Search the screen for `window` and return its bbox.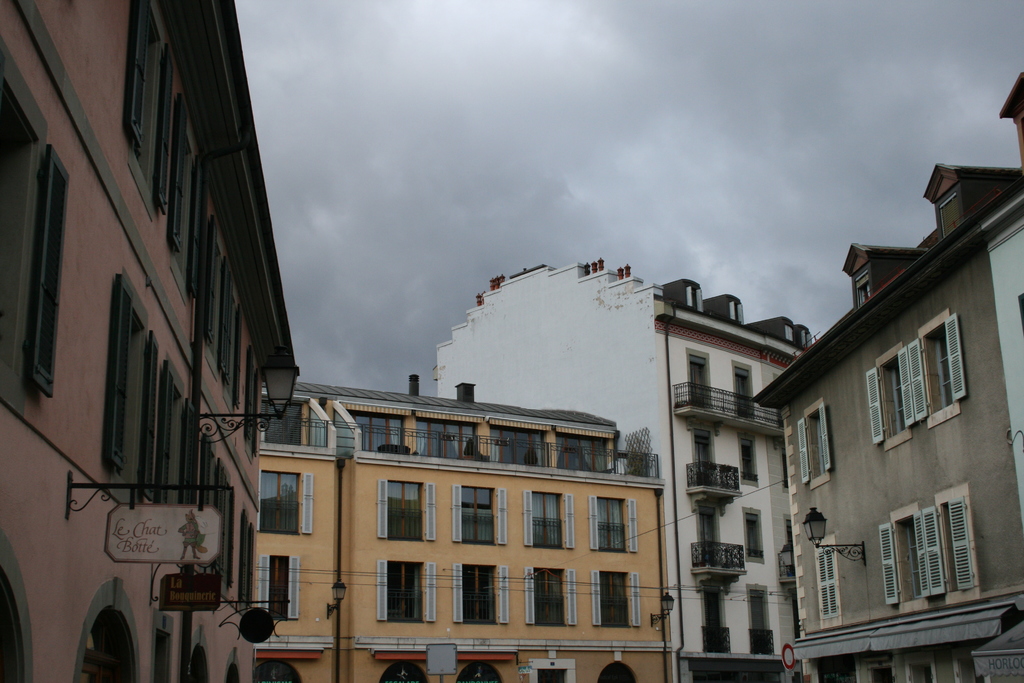
Found: BBox(800, 399, 830, 488).
